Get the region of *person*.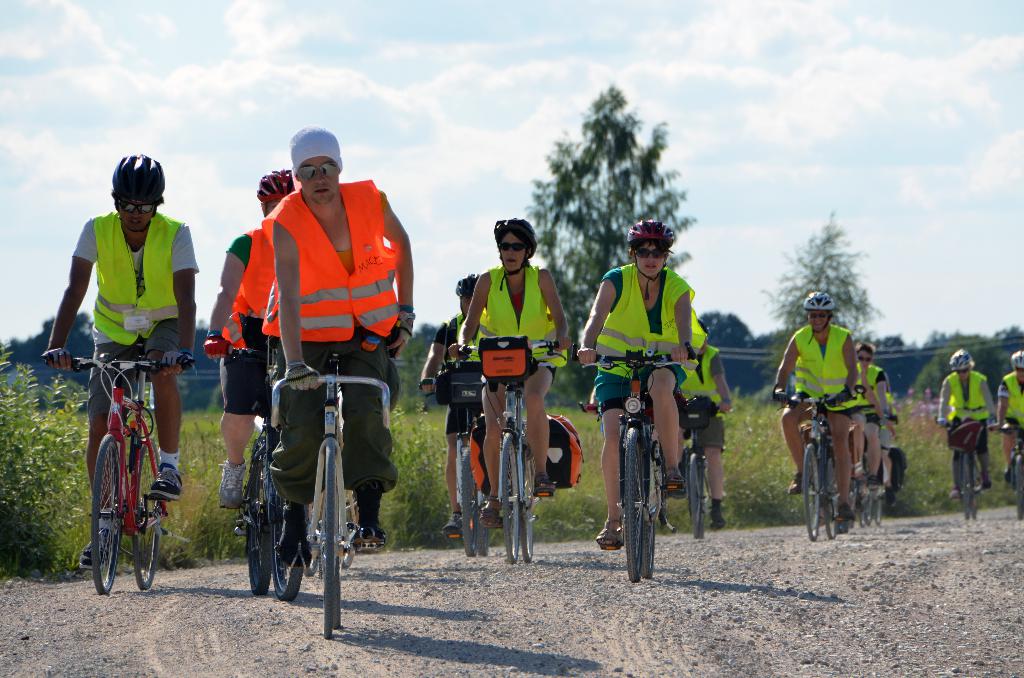
(993,343,1023,485).
